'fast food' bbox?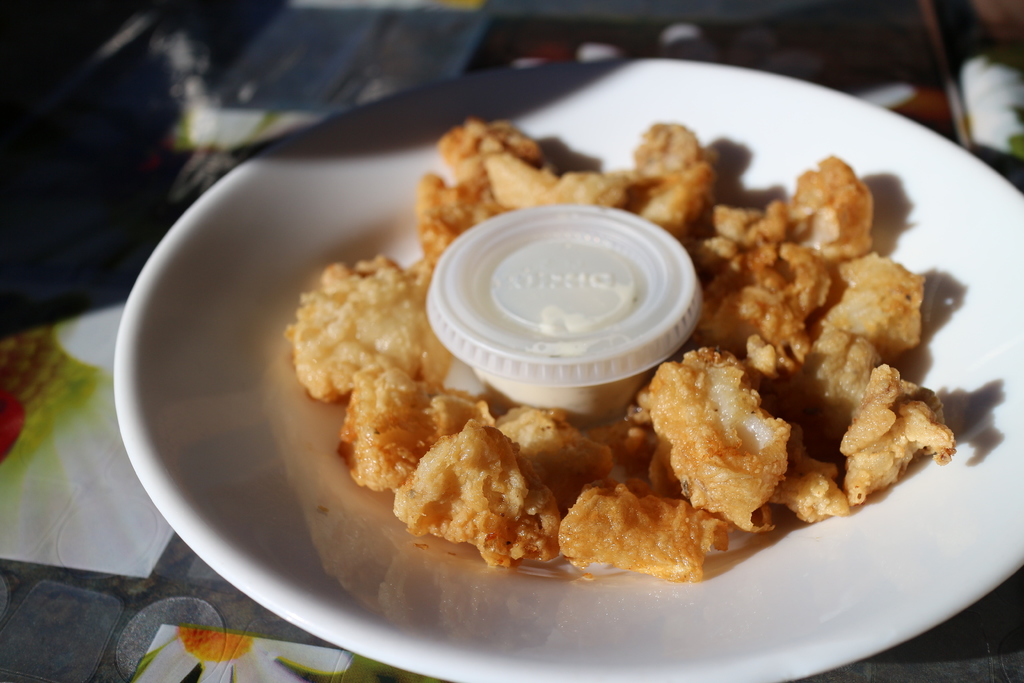
Rect(639, 338, 800, 555)
